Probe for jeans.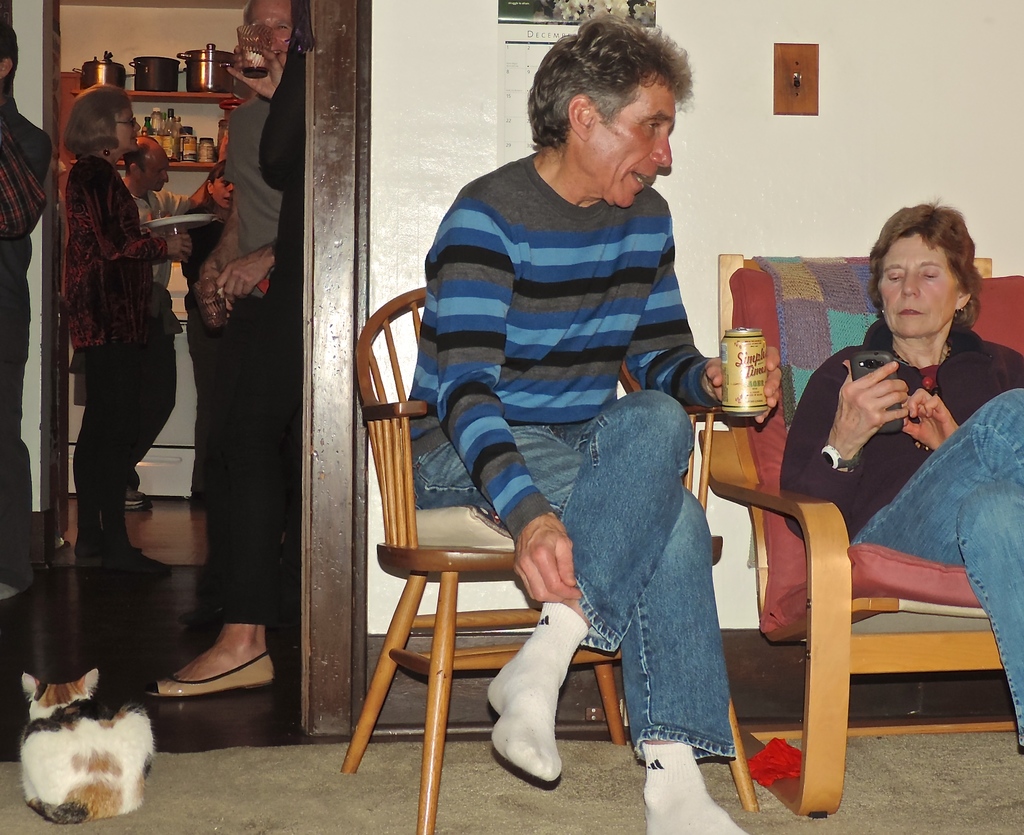
Probe result: {"left": 412, "top": 378, "right": 736, "bottom": 755}.
